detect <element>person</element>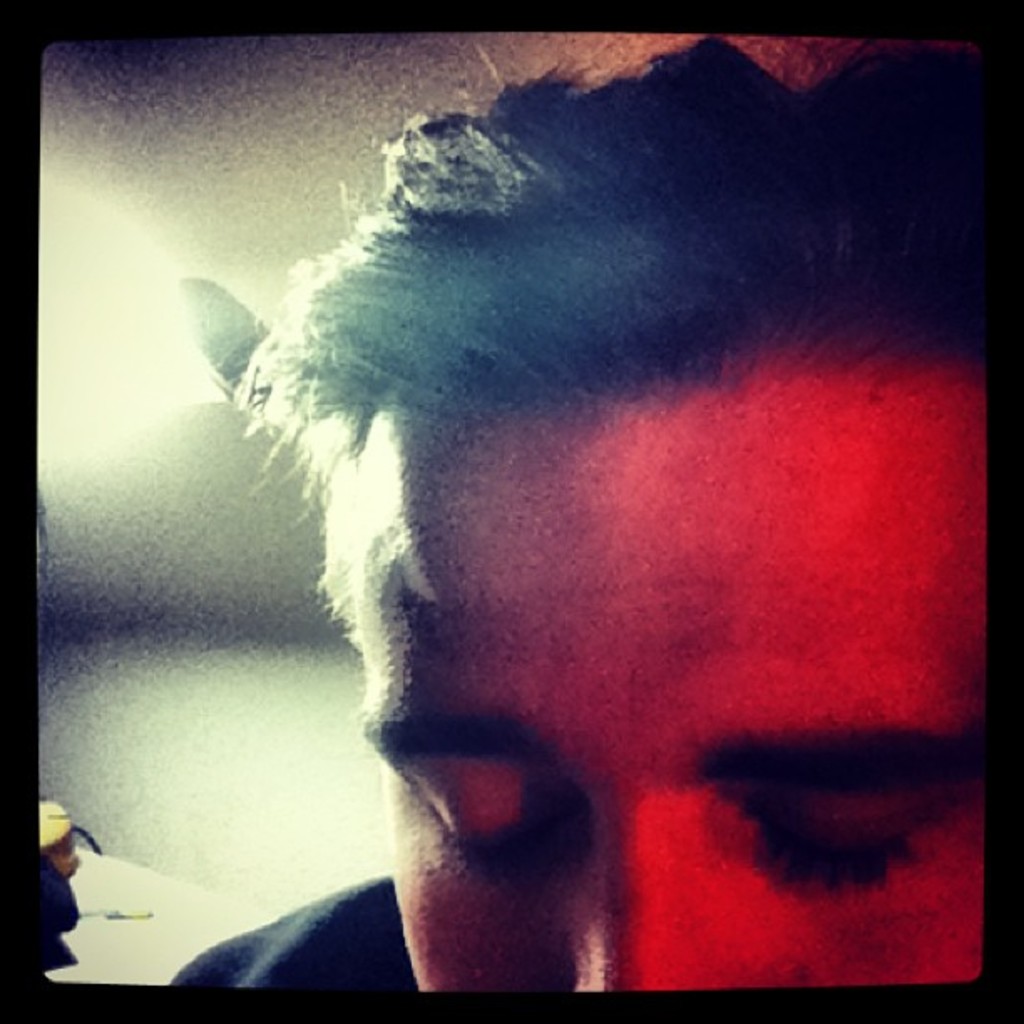
167, 37, 991, 986
